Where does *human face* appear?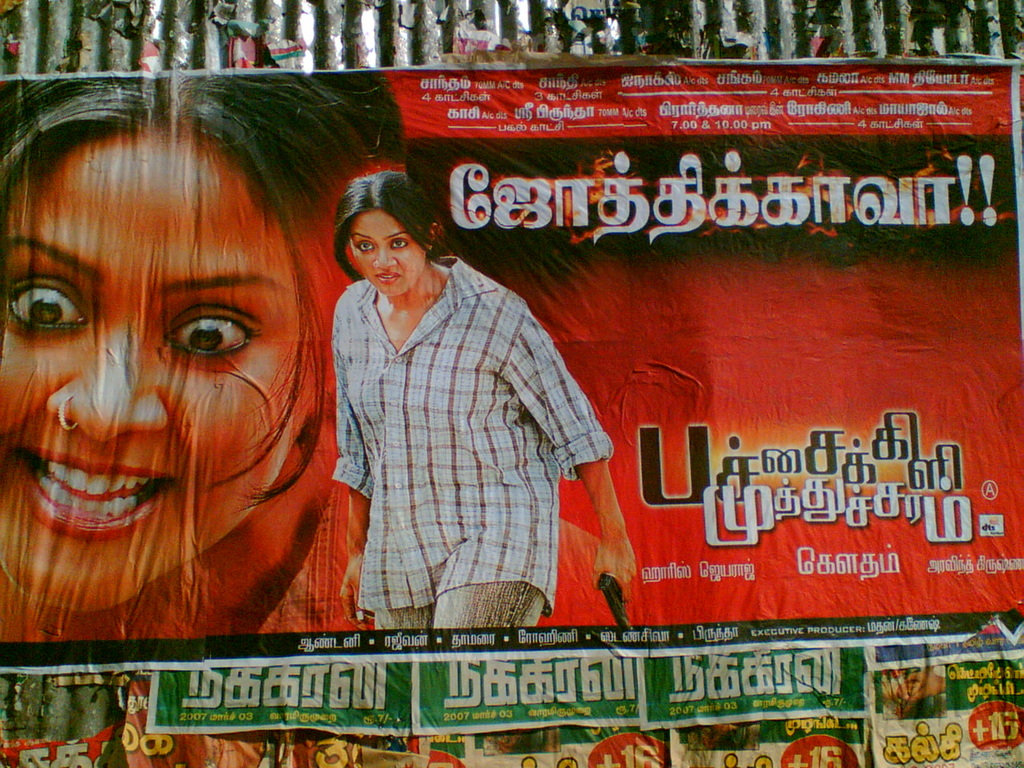
Appears at [350, 213, 427, 293].
